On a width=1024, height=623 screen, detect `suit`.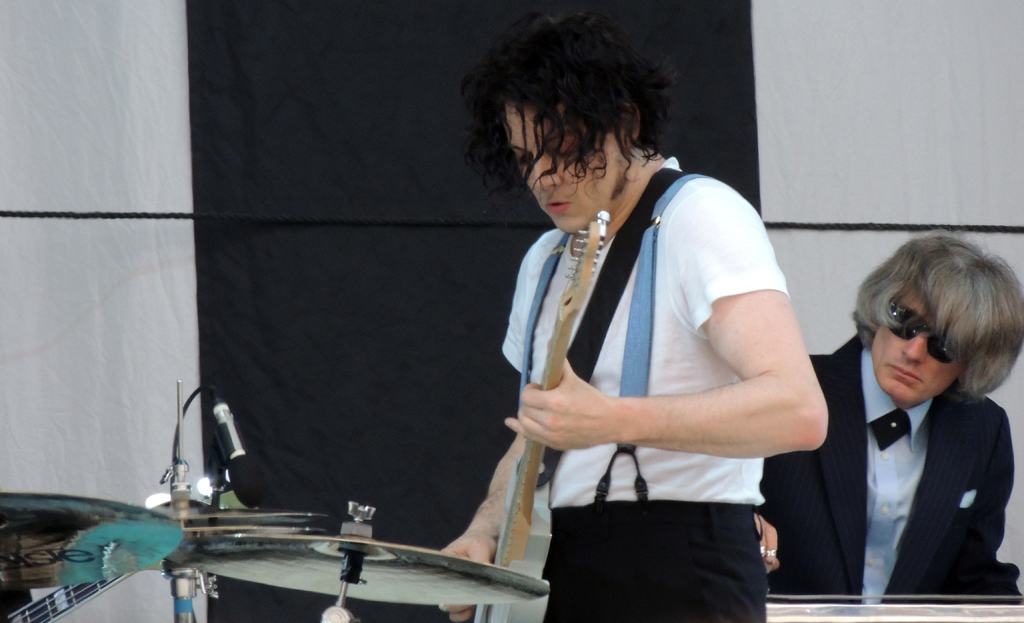
BBox(819, 307, 1021, 603).
